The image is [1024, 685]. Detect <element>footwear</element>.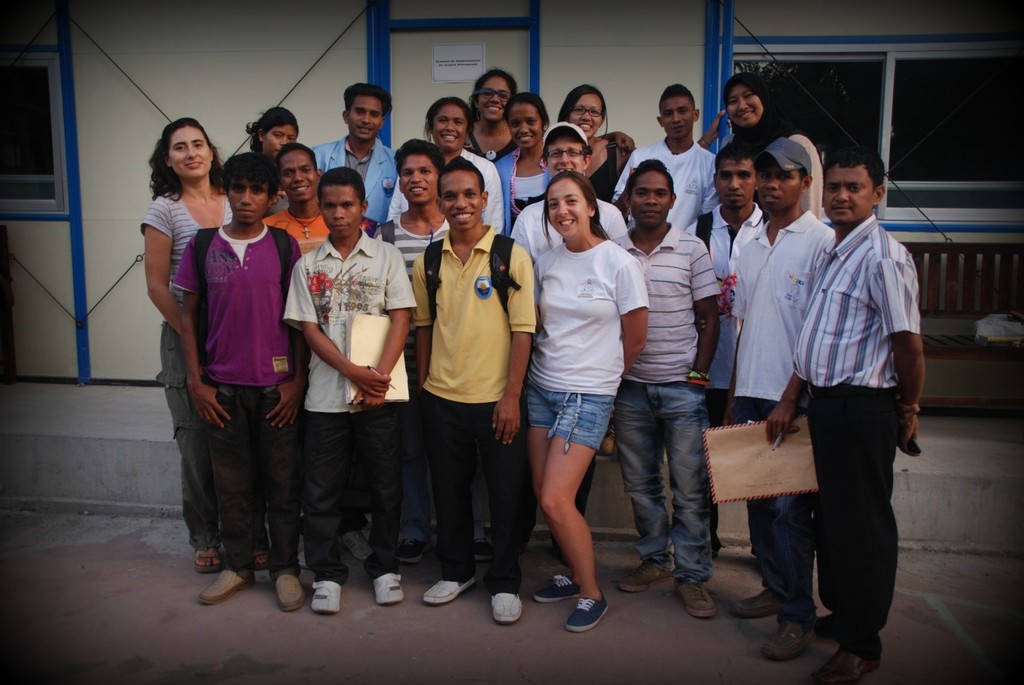
Detection: [561, 589, 609, 635].
